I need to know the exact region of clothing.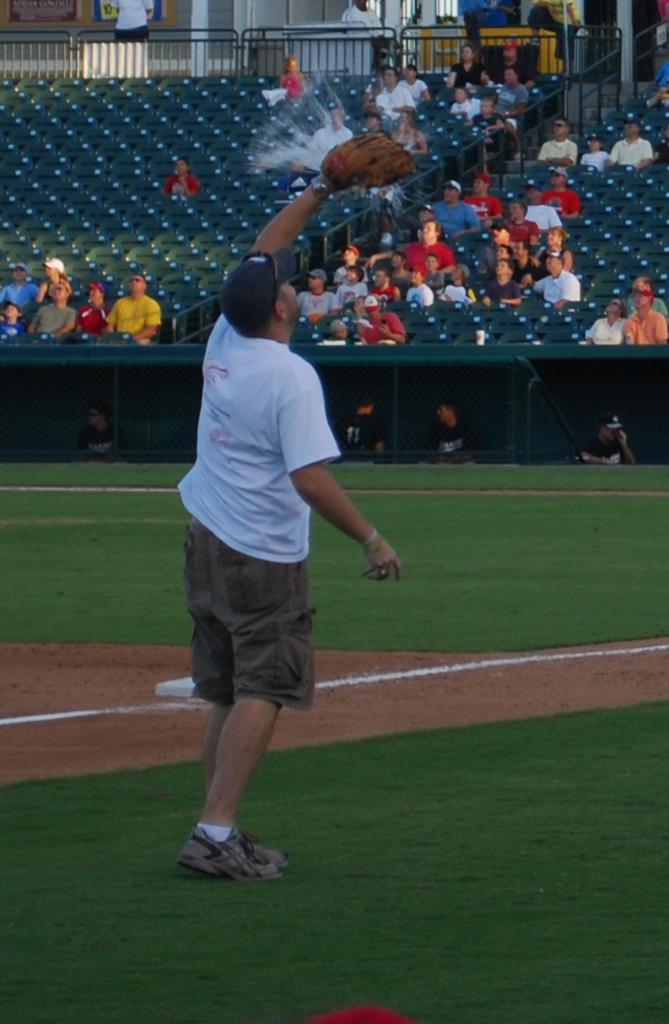
Region: pyautogui.locateOnScreen(180, 274, 352, 731).
